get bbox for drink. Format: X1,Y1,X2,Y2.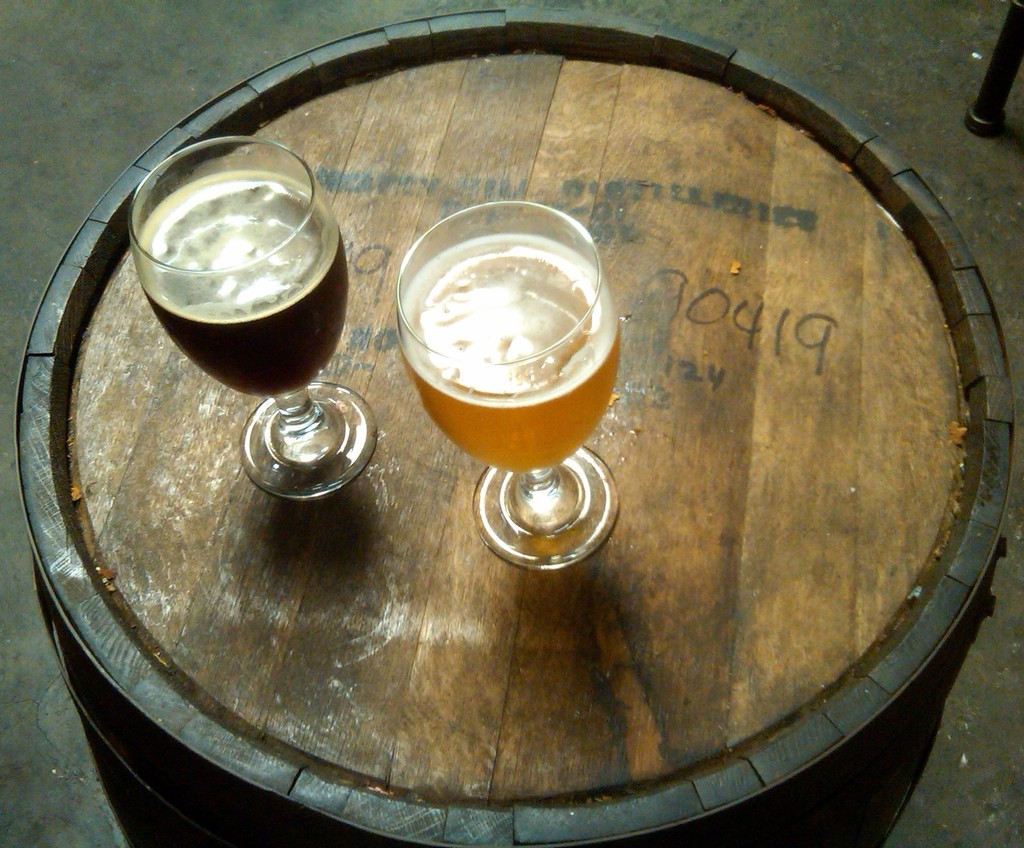
125,131,378,507.
